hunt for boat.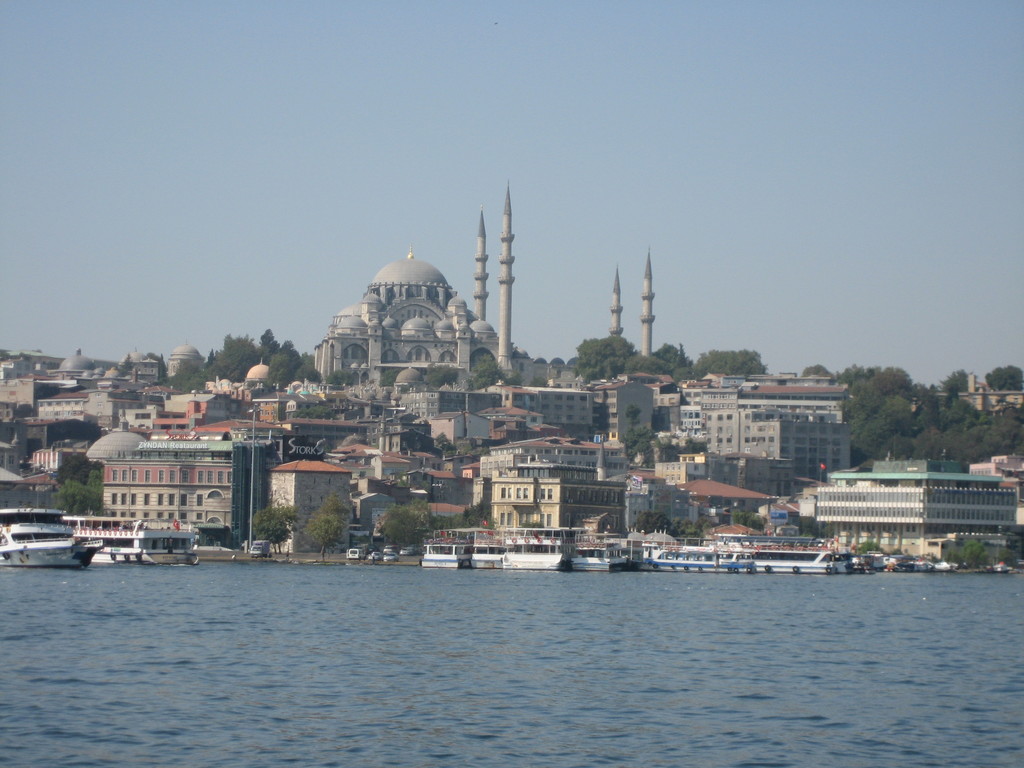
Hunted down at crop(459, 531, 517, 565).
